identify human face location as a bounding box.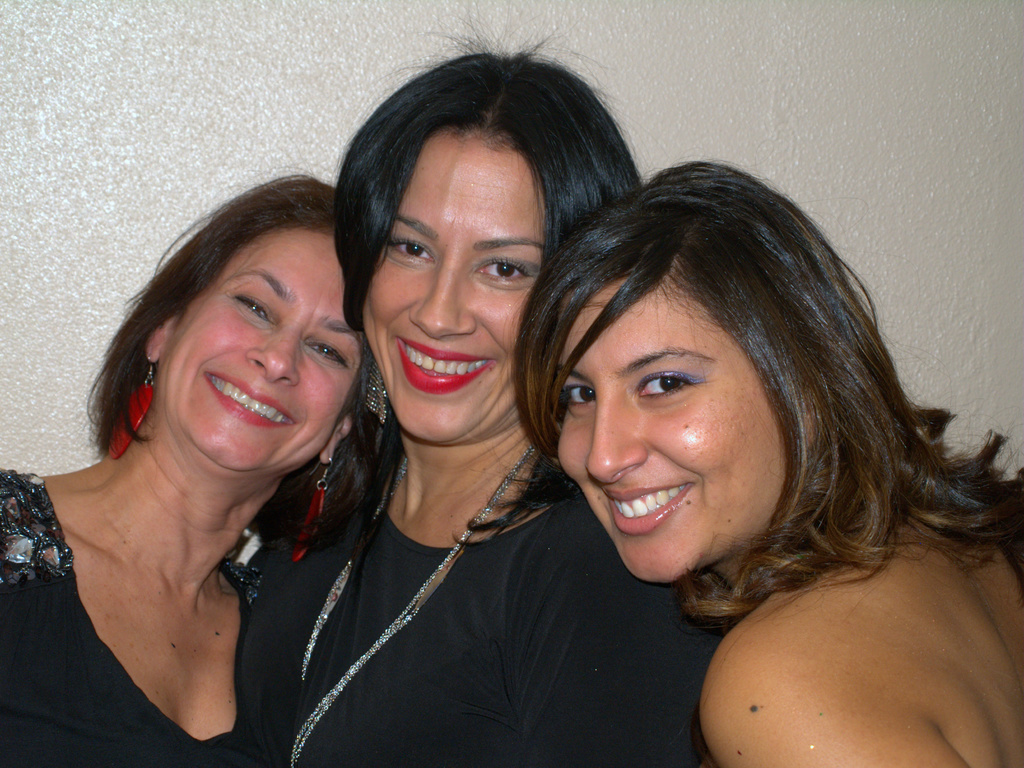
pyautogui.locateOnScreen(556, 258, 818, 581).
